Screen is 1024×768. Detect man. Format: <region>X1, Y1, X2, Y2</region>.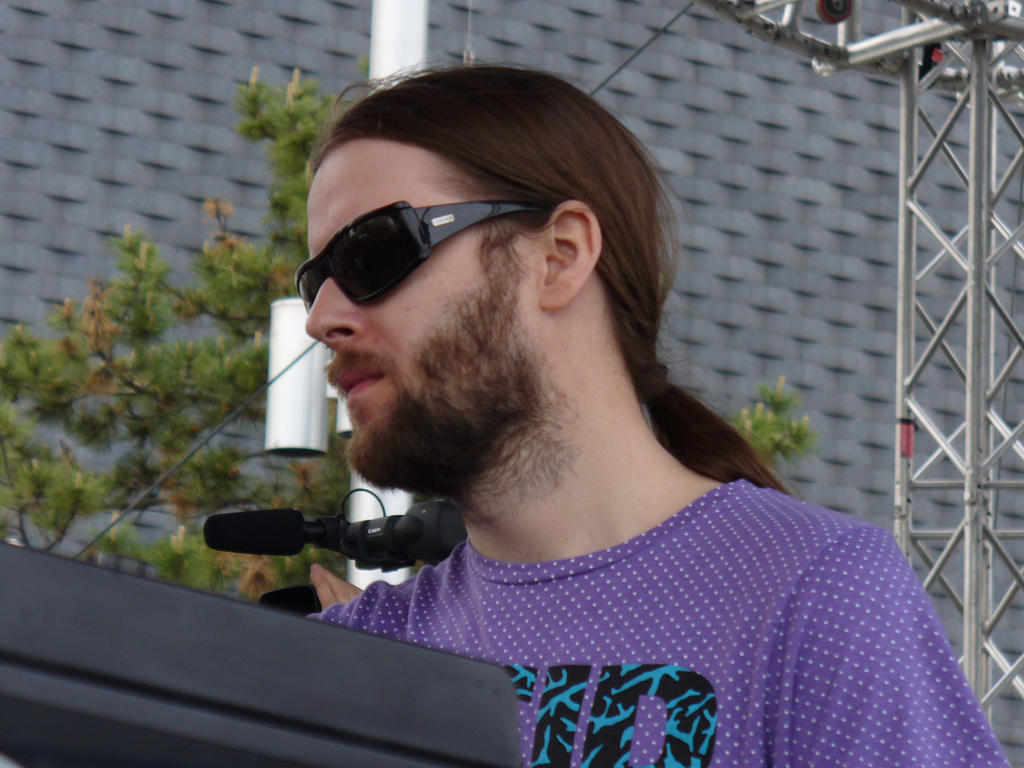
<region>308, 62, 1007, 767</region>.
